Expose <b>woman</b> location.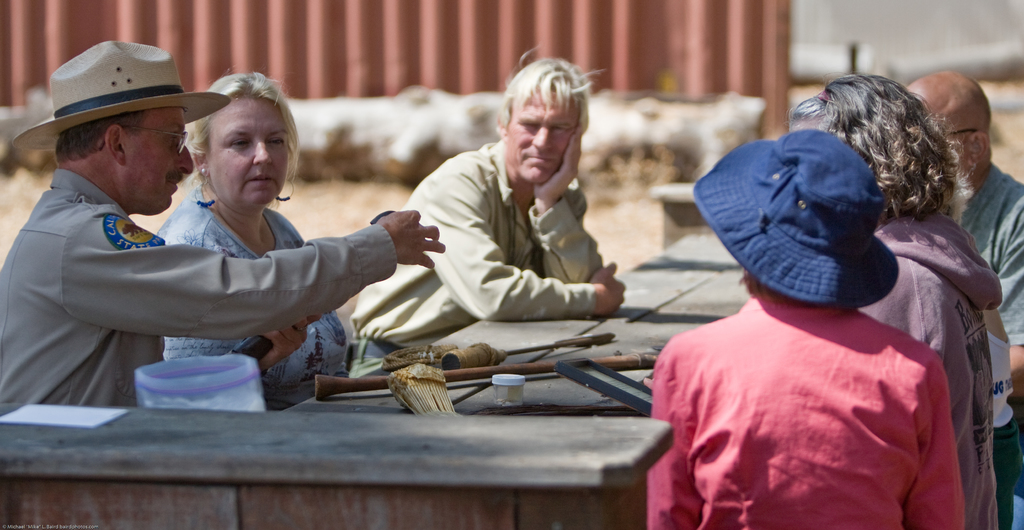
Exposed at box=[154, 69, 349, 408].
